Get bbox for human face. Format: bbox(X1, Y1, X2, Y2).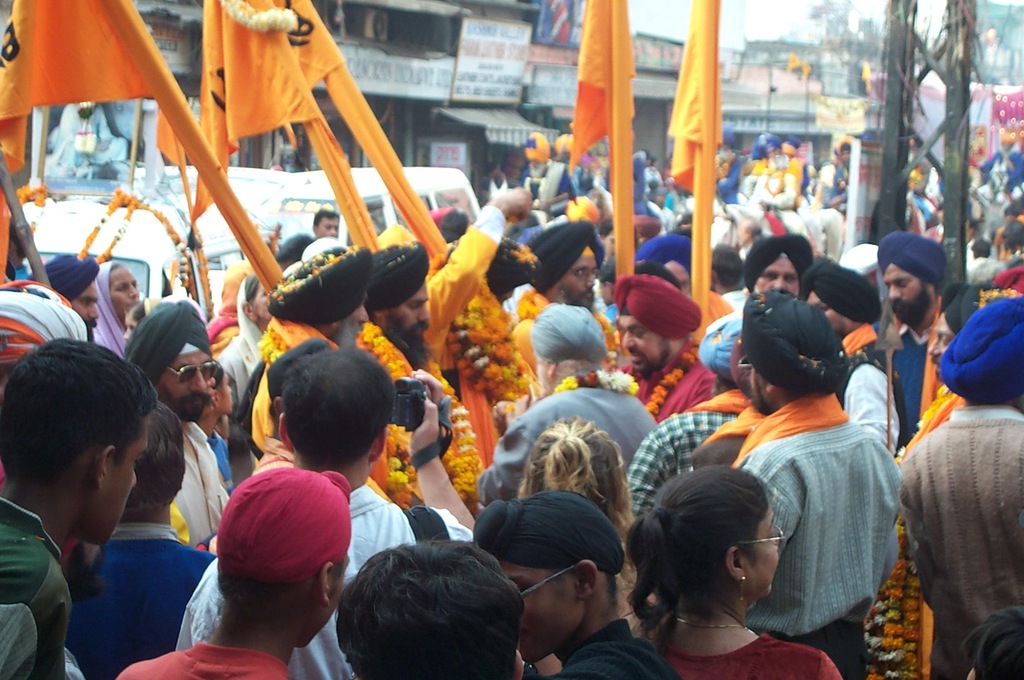
bbox(808, 290, 852, 329).
